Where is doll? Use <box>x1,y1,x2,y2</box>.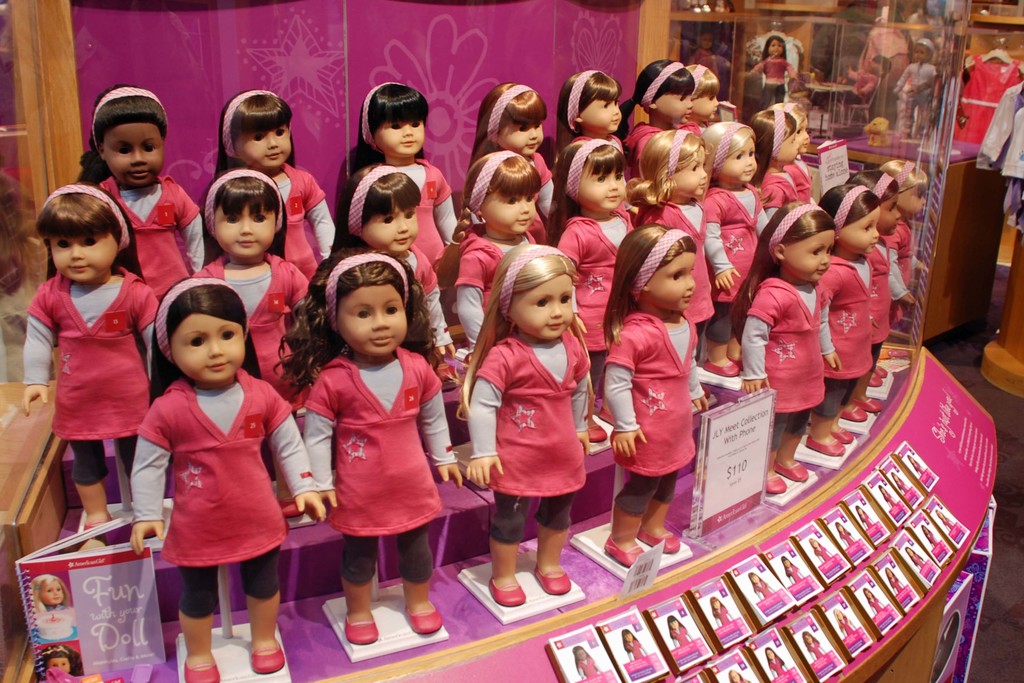
<box>670,617,698,646</box>.
